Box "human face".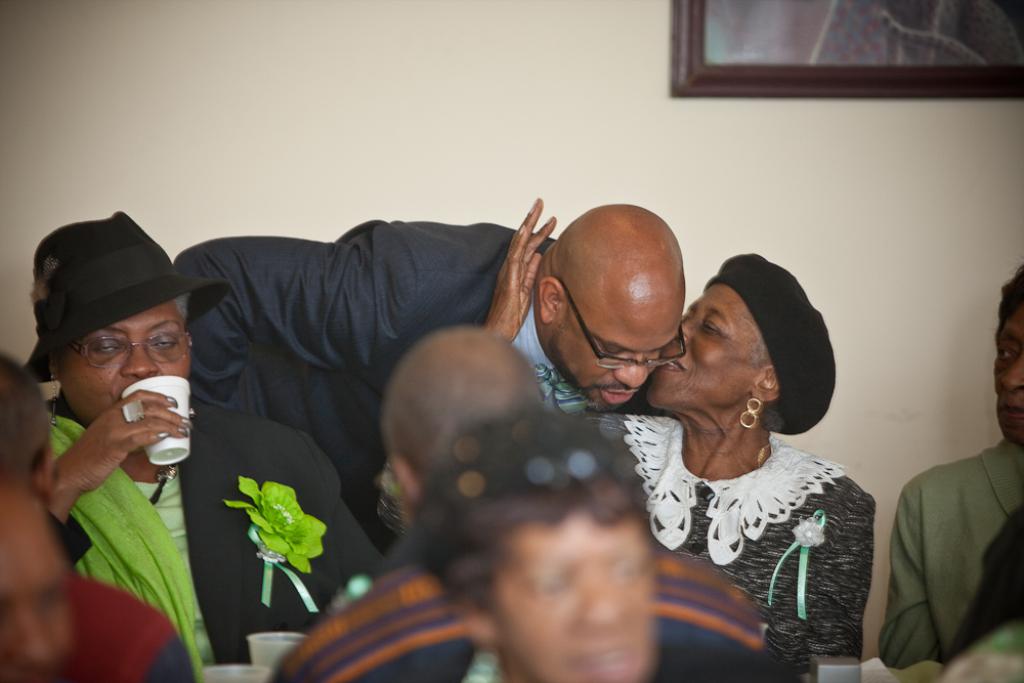
locate(57, 299, 191, 420).
